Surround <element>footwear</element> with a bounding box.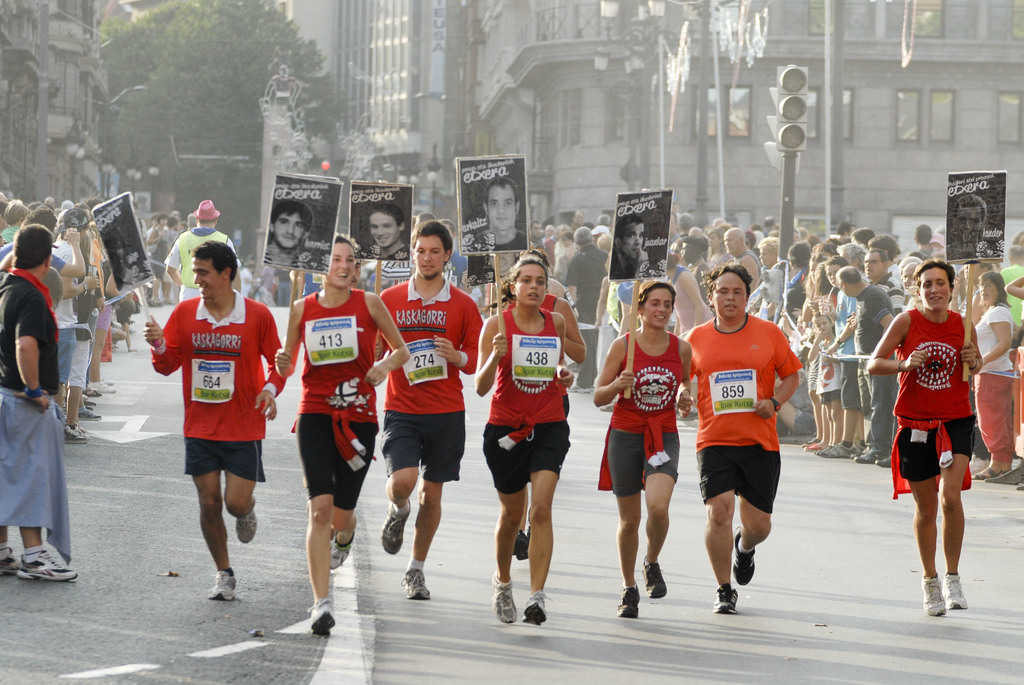
(x1=618, y1=584, x2=640, y2=619).
